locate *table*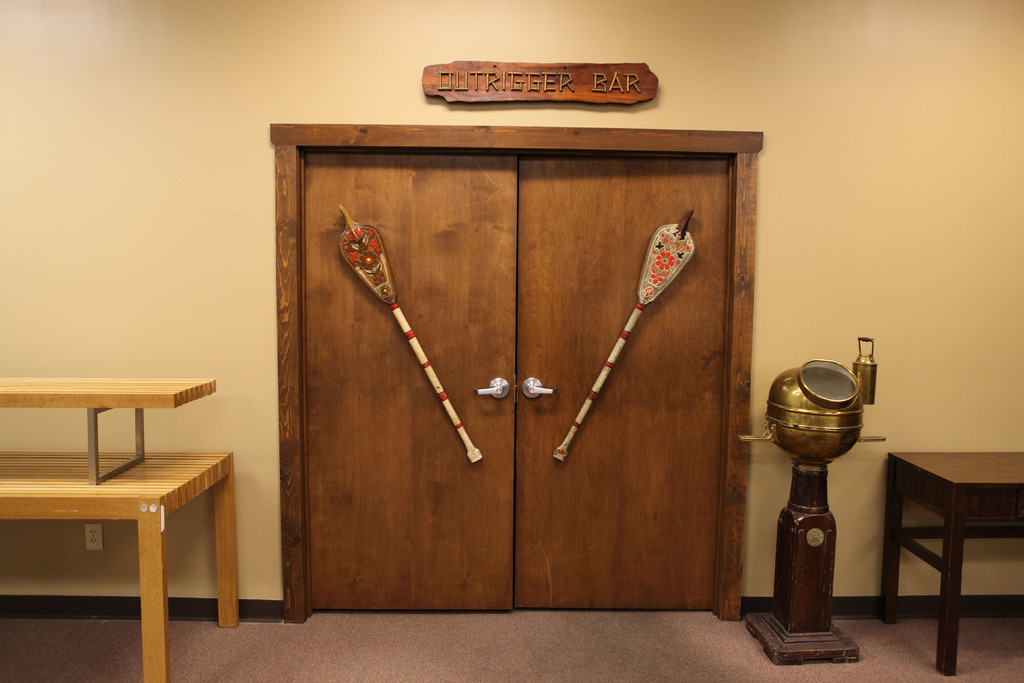
[left=2, top=377, right=241, bottom=682]
